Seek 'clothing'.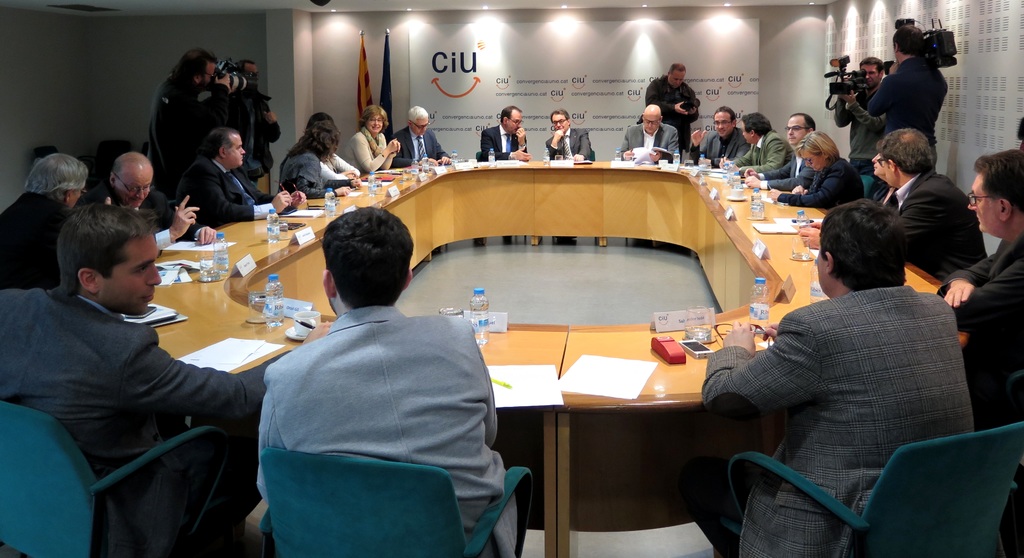
(left=699, top=124, right=744, bottom=163).
